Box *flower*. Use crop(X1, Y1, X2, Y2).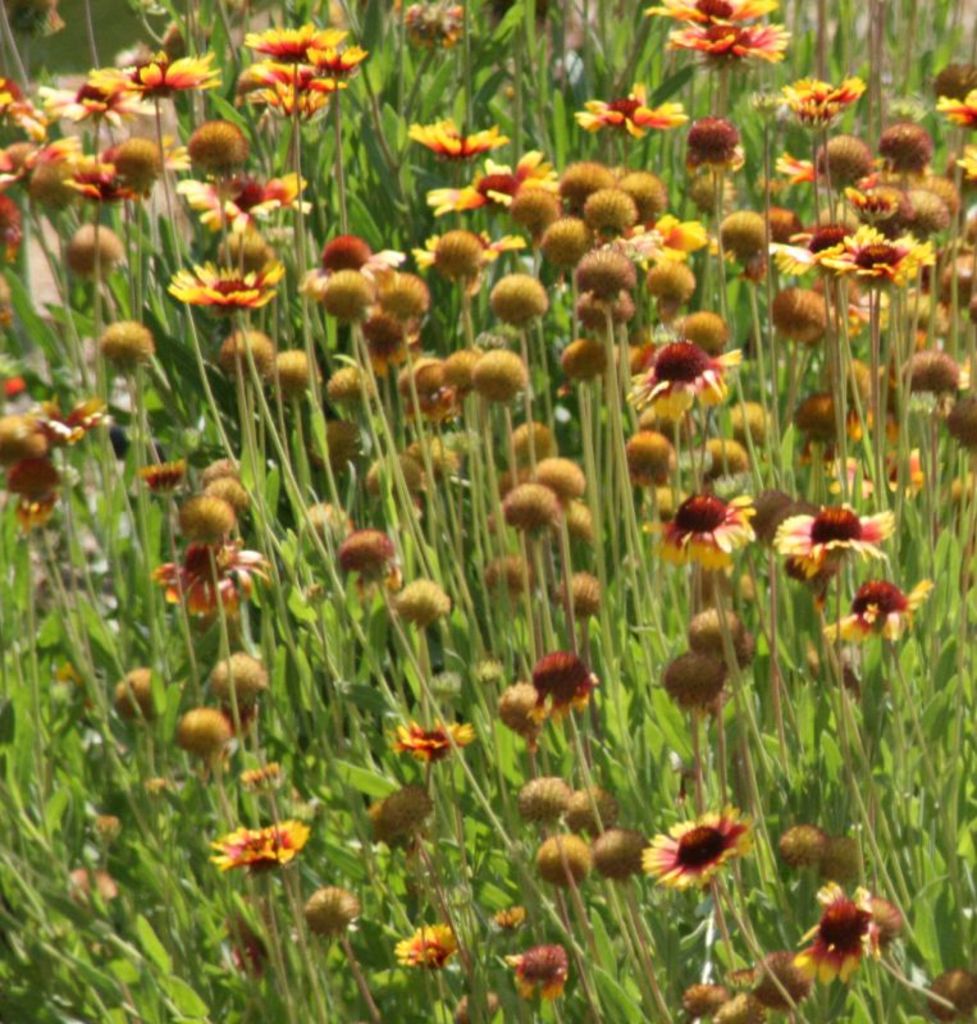
crop(621, 332, 734, 402).
